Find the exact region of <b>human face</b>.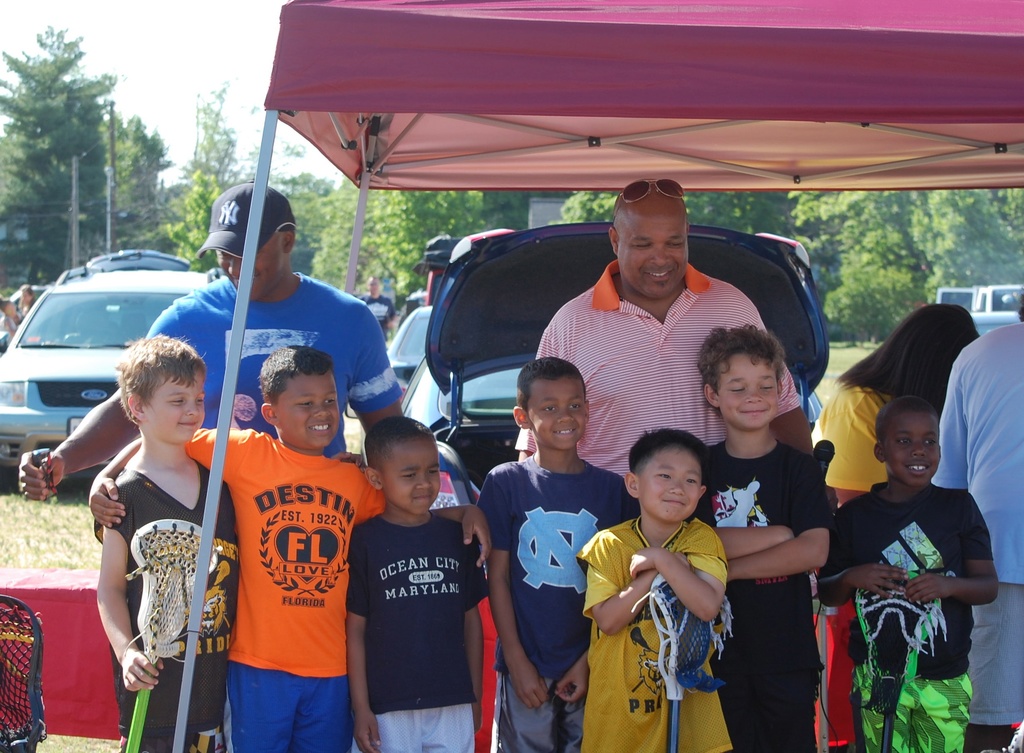
Exact region: {"x1": 367, "y1": 279, "x2": 379, "y2": 296}.
